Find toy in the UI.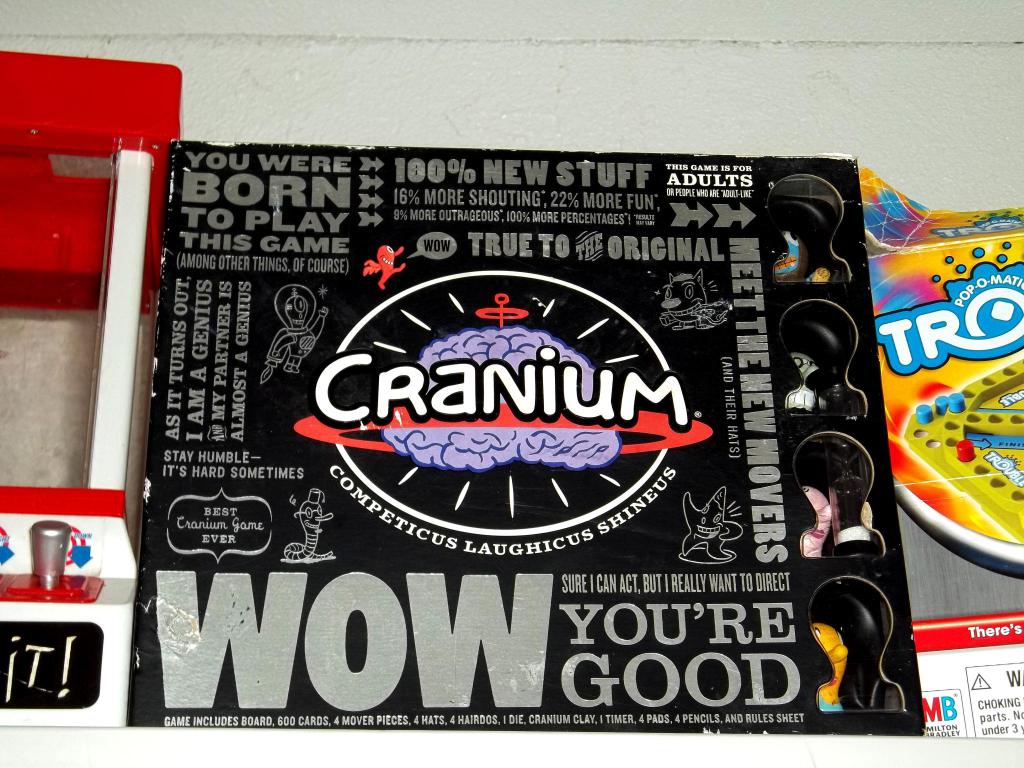
UI element at pyautogui.locateOnScreen(772, 227, 800, 273).
